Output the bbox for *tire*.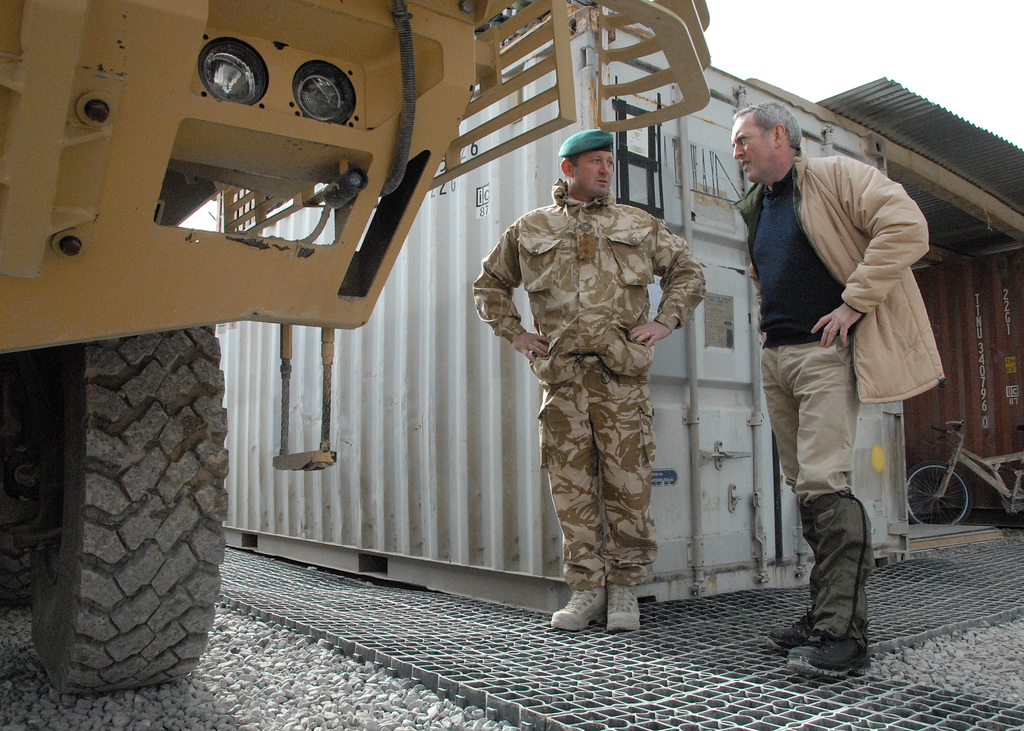
904:463:972:526.
